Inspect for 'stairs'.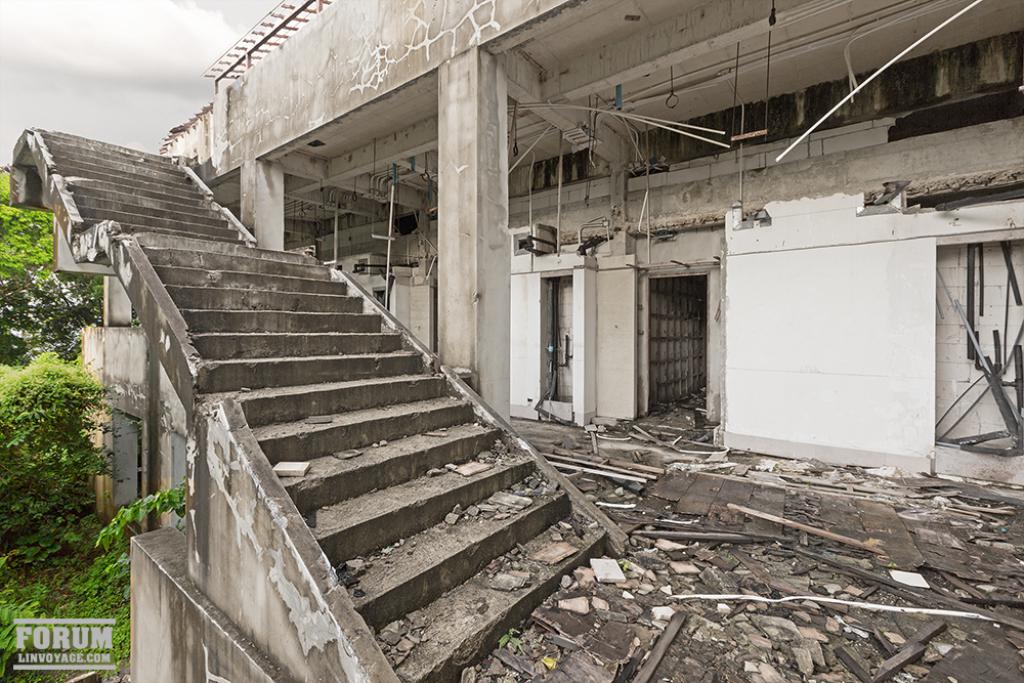
Inspection: (x1=35, y1=125, x2=612, y2=682).
